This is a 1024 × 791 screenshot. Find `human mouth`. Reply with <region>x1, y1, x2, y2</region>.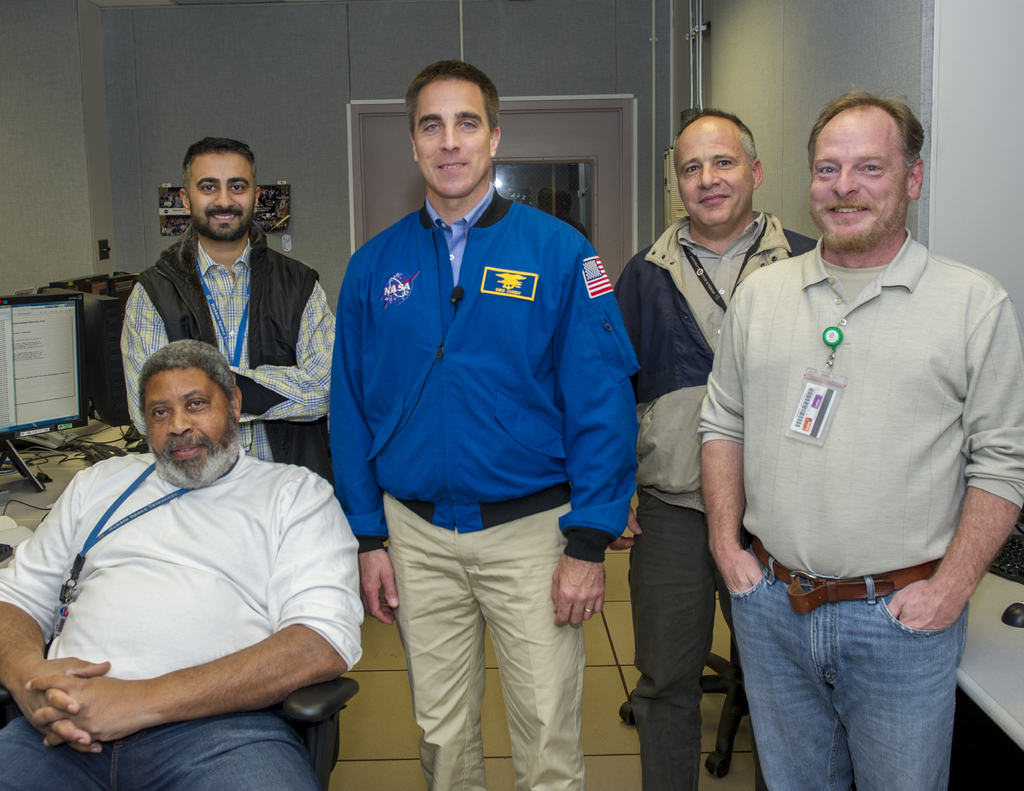
<region>441, 155, 467, 171</region>.
